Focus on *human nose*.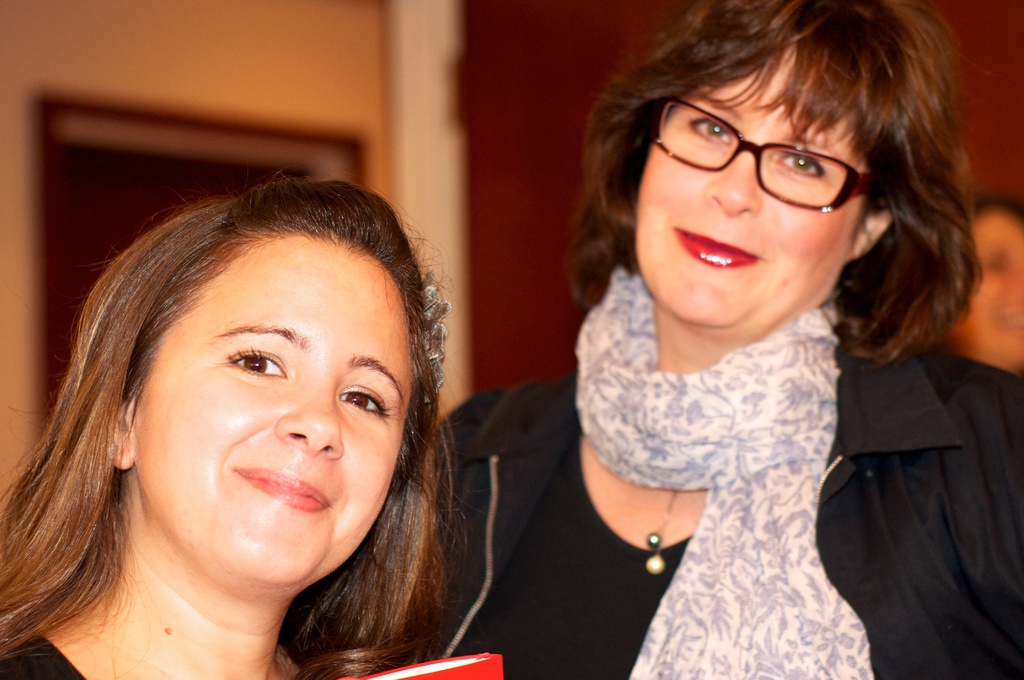
Focused at detection(270, 376, 342, 463).
